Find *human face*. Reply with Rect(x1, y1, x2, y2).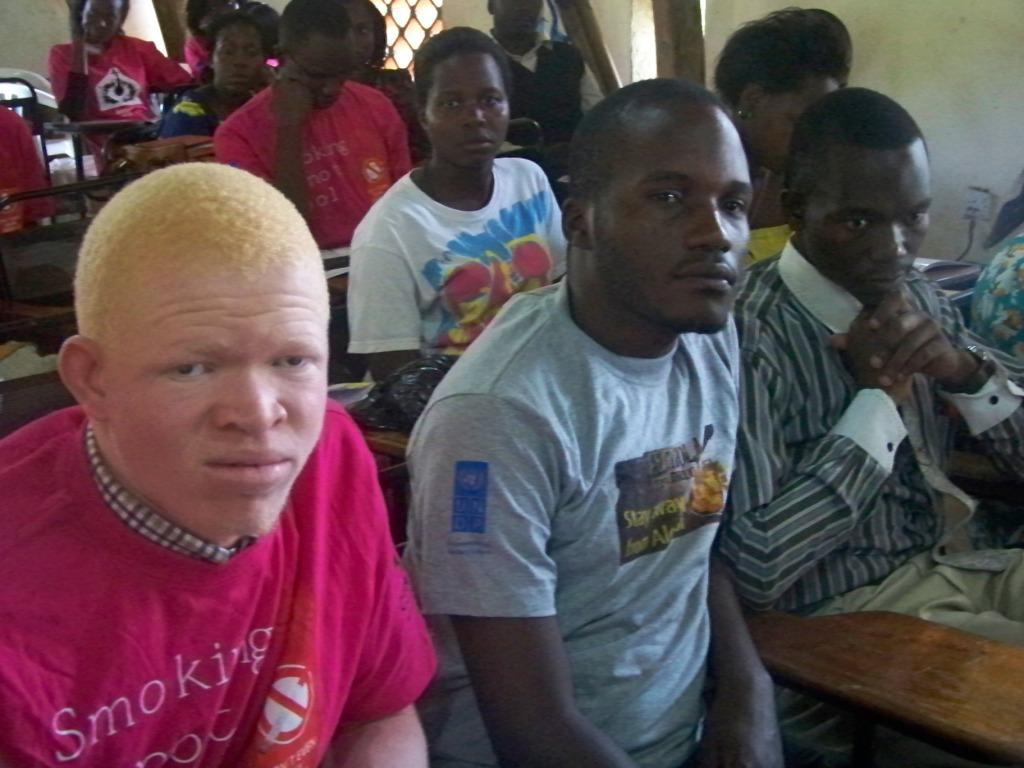
Rect(428, 55, 511, 172).
